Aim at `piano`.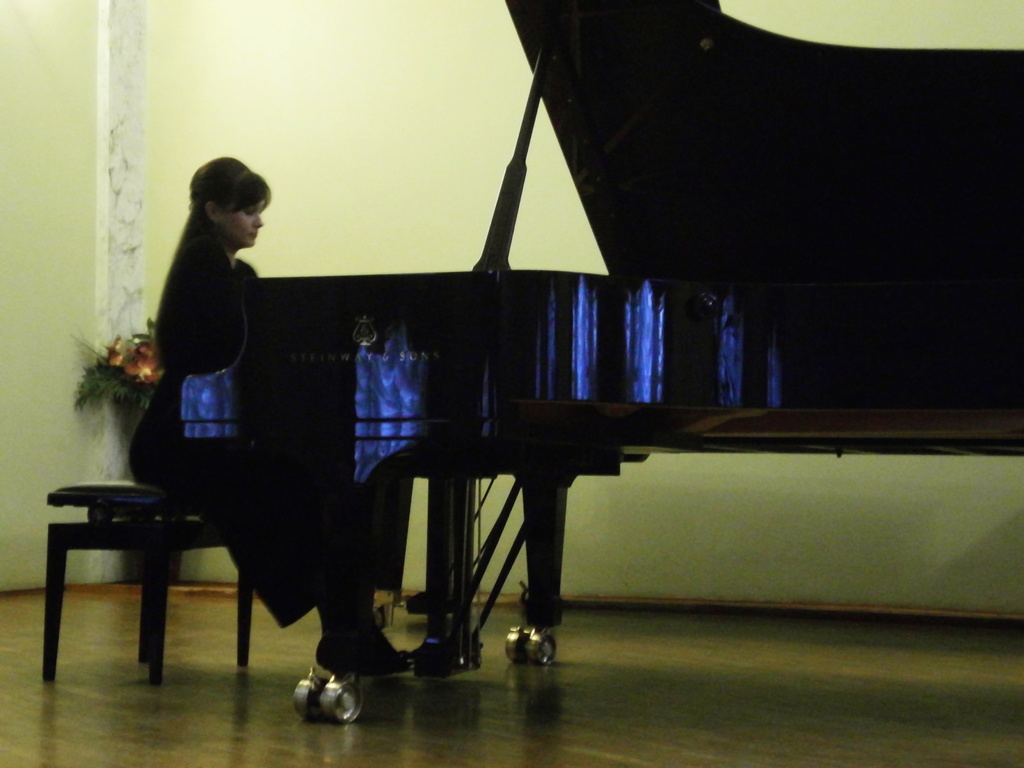
Aimed at <box>257,4,1023,719</box>.
